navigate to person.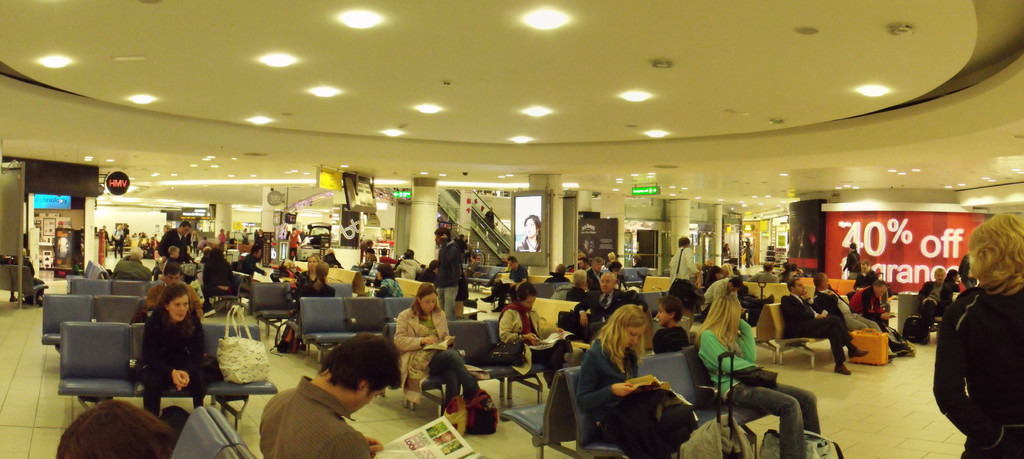
Navigation target: 287, 228, 300, 262.
